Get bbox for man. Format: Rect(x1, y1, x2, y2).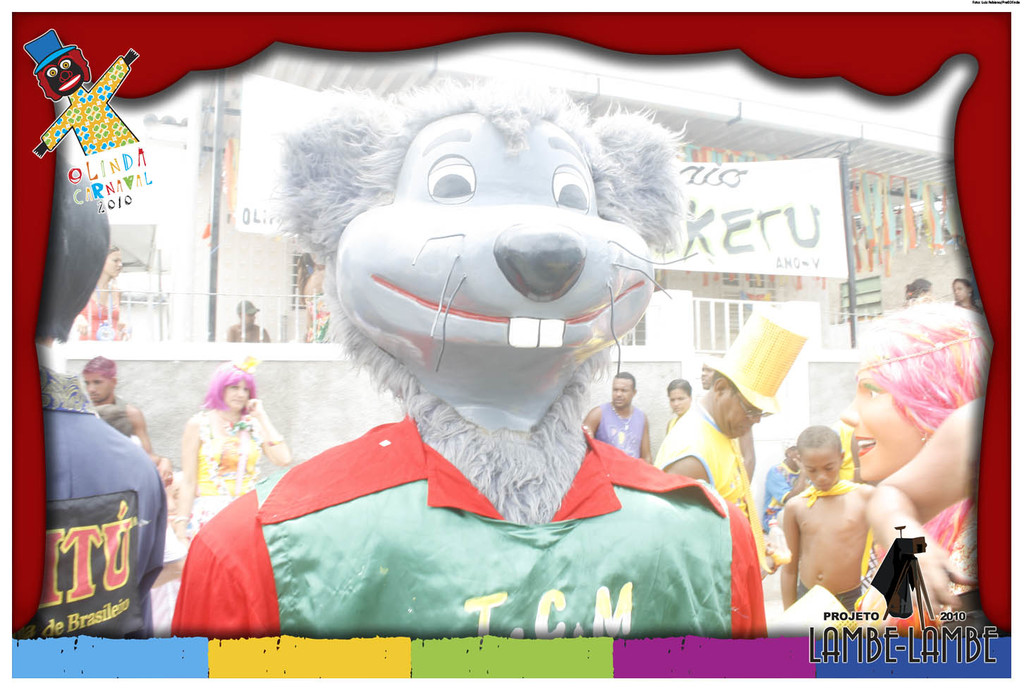
Rect(583, 369, 657, 465).
